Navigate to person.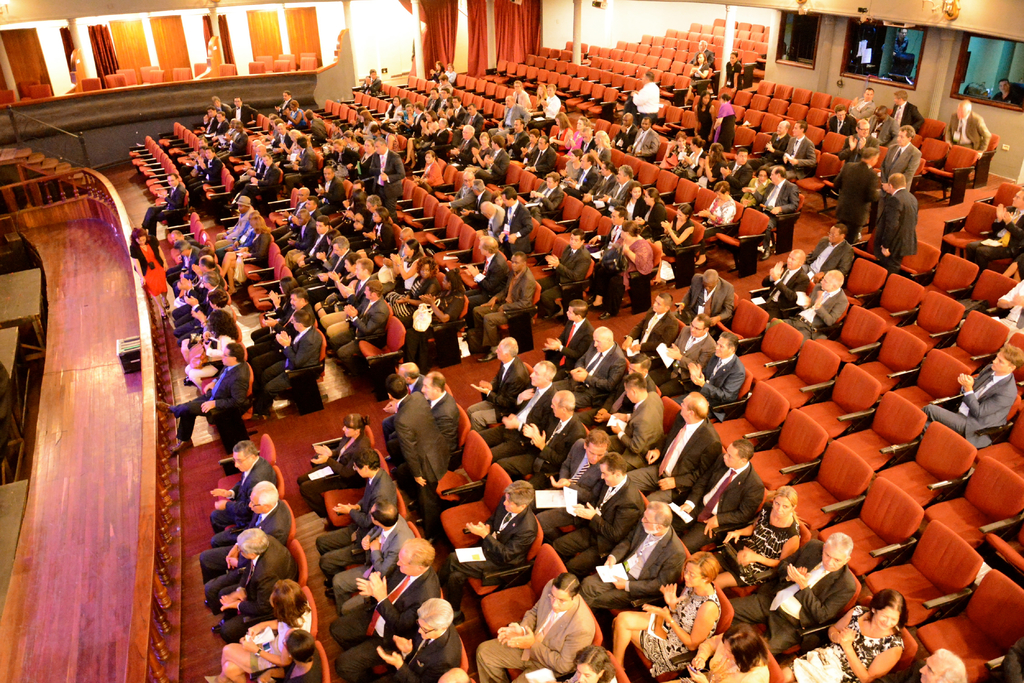
Navigation target: l=165, t=237, r=195, b=267.
